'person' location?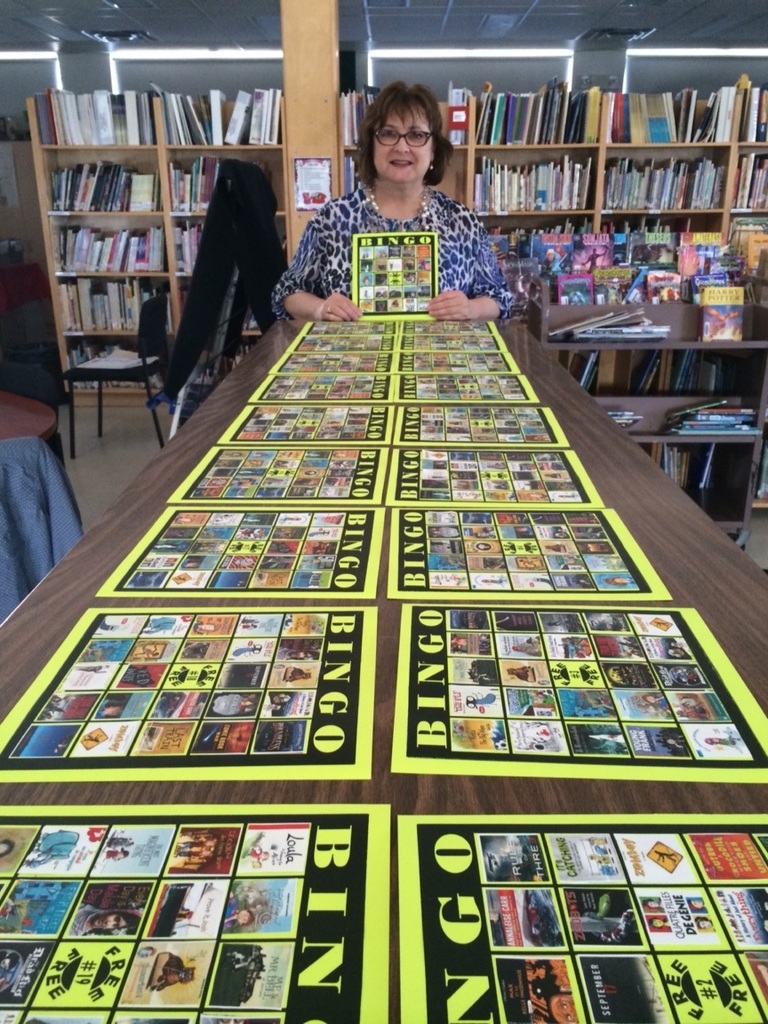
locate(71, 904, 139, 938)
